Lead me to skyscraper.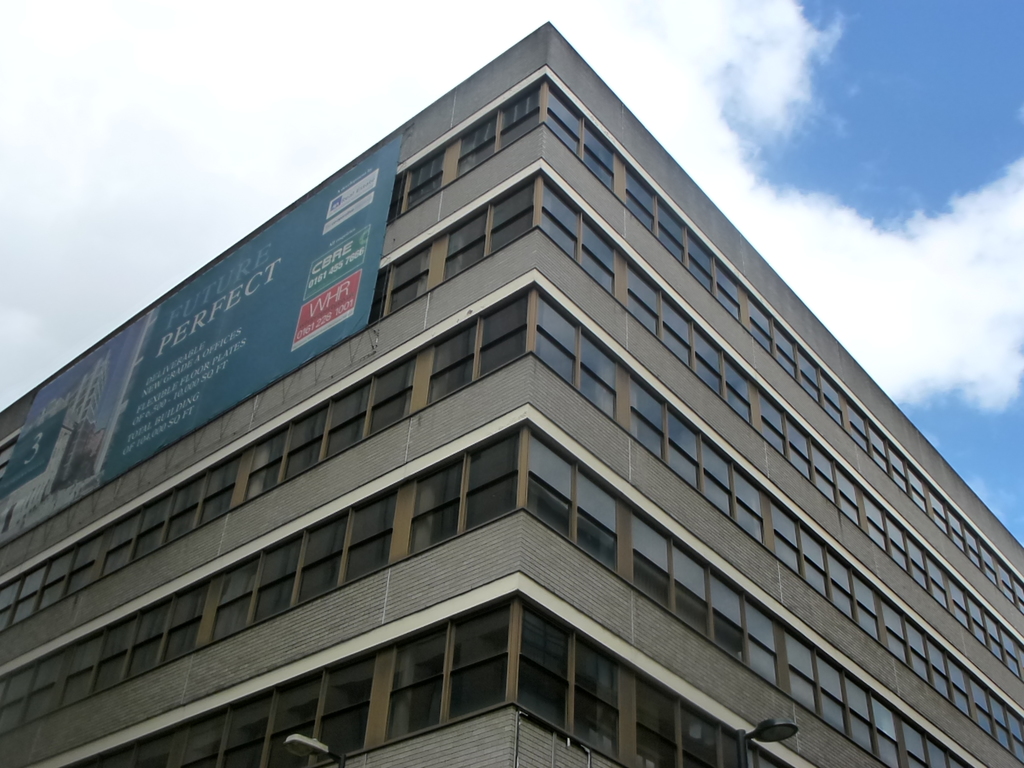
Lead to (0, 24, 1023, 767).
